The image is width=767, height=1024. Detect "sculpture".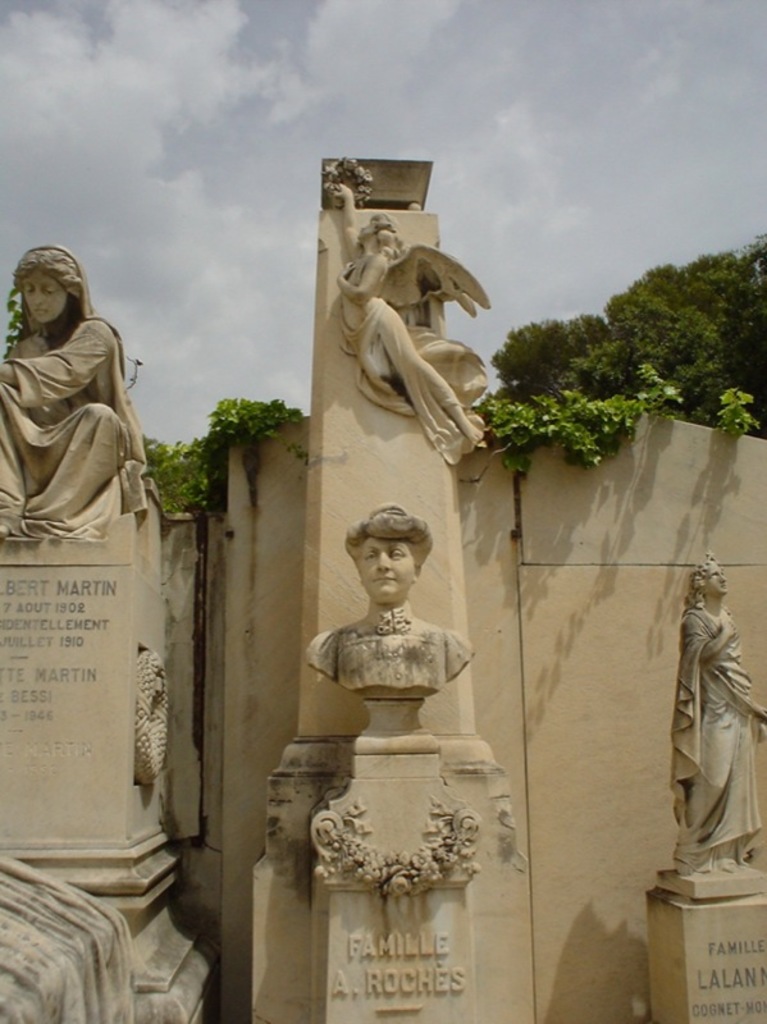
Detection: <bbox>296, 493, 488, 749</bbox>.
